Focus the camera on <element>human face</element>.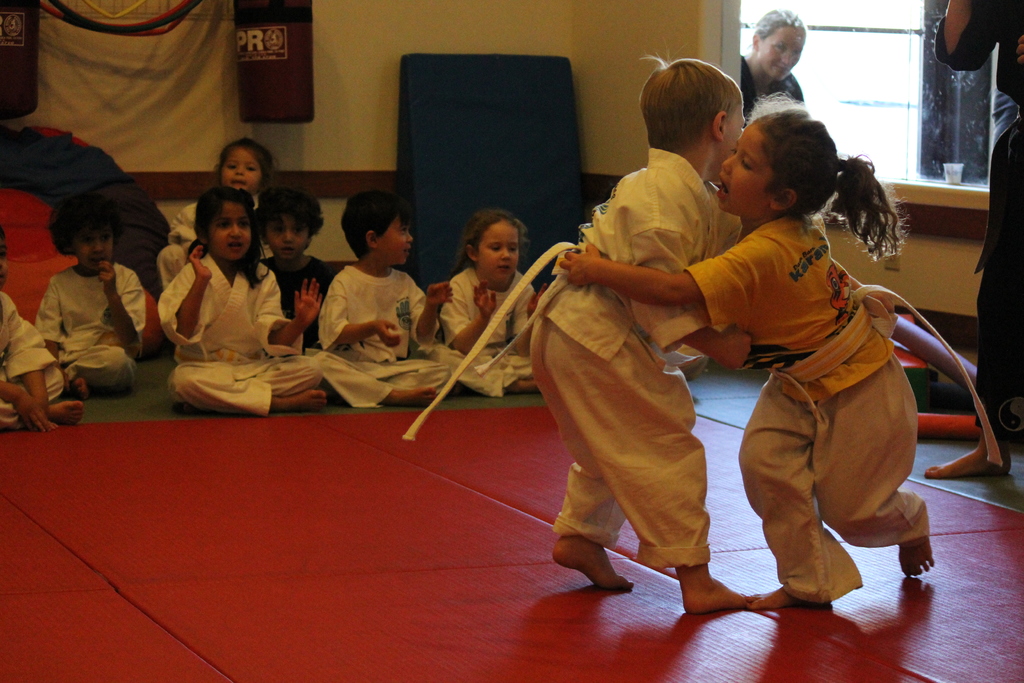
Focus region: bbox=(713, 101, 749, 183).
